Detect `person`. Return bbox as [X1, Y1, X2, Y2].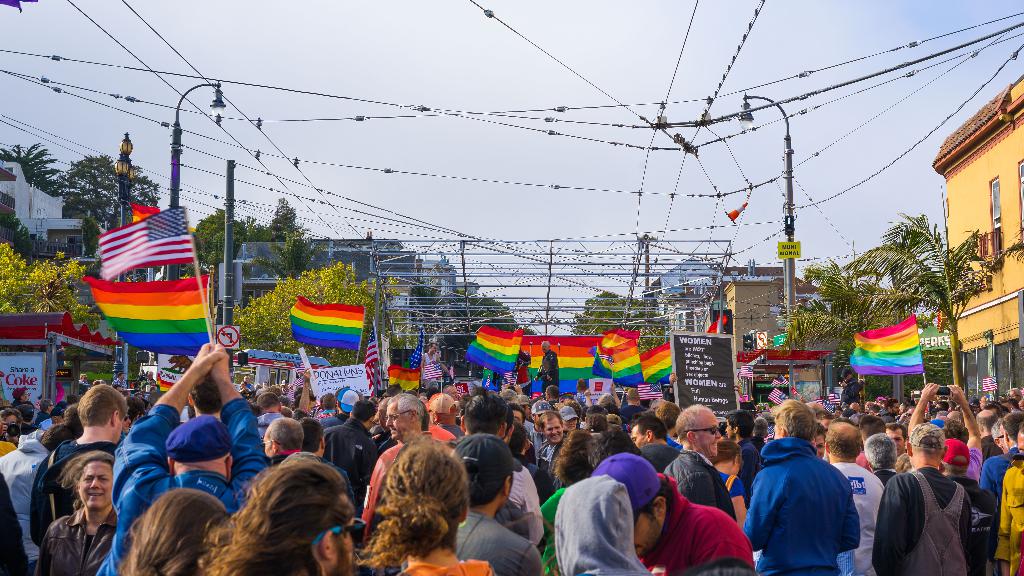
[978, 409, 1023, 557].
